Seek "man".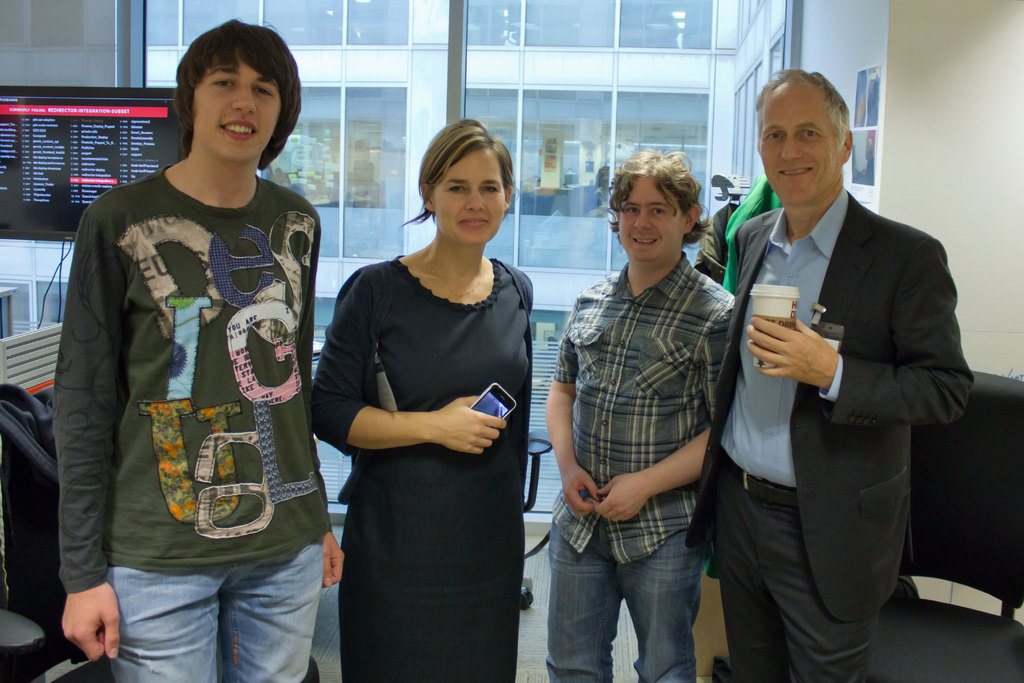
717:56:979:682.
